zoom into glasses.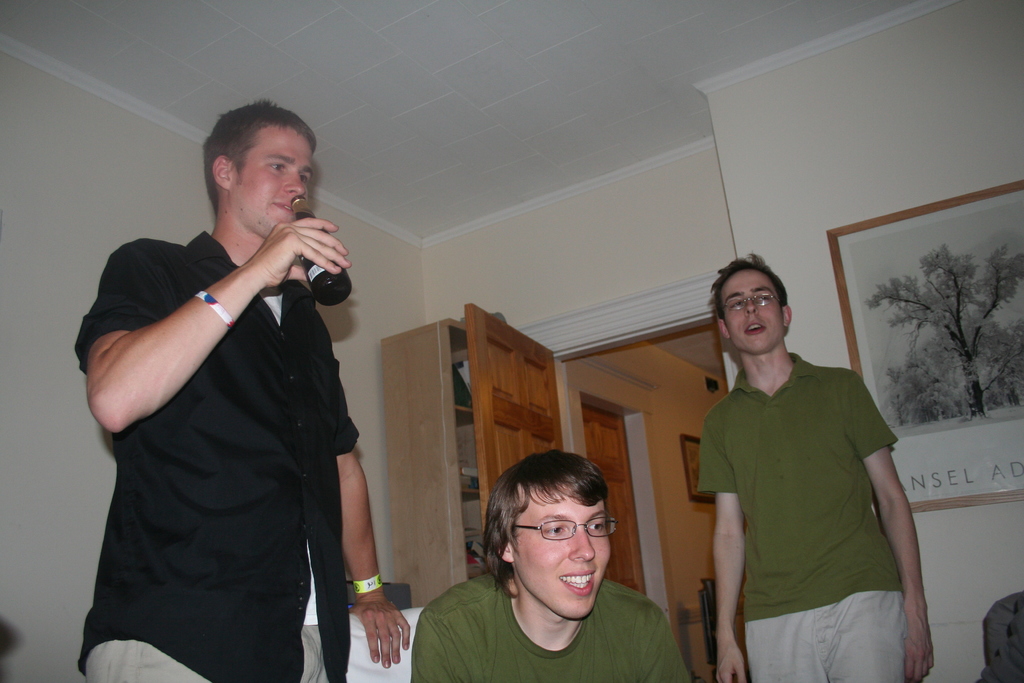
Zoom target: (left=512, top=513, right=618, bottom=542).
